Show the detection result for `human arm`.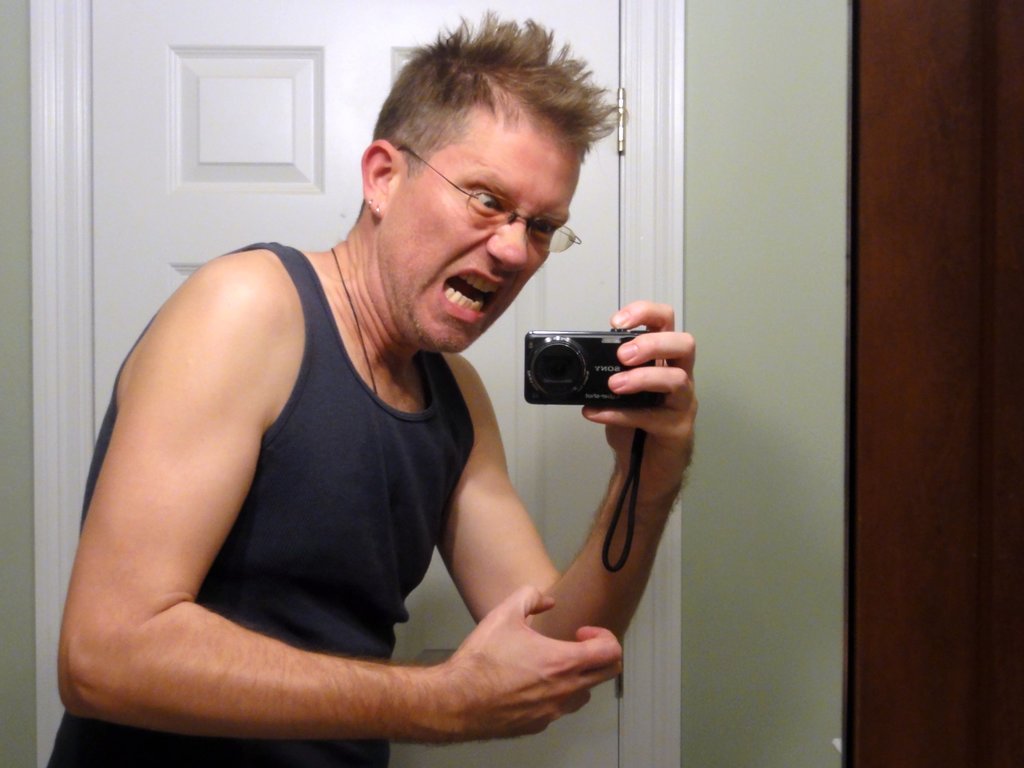
82,258,444,724.
